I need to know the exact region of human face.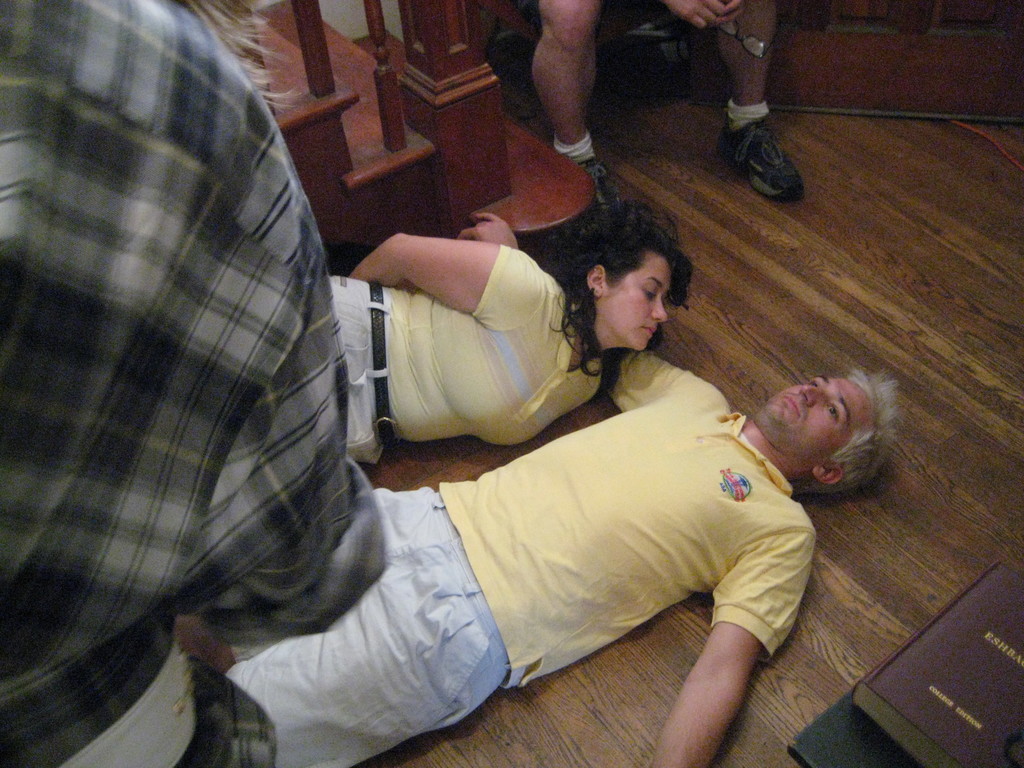
Region: 754:376:872:455.
